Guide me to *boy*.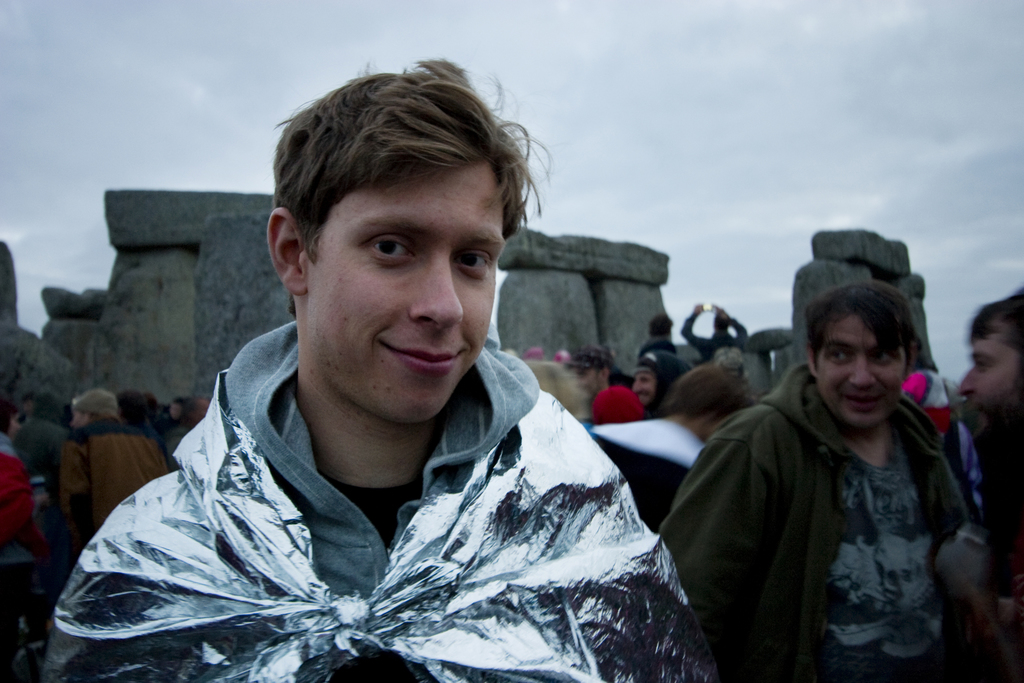
Guidance: pyautogui.locateOnScreen(38, 60, 717, 682).
